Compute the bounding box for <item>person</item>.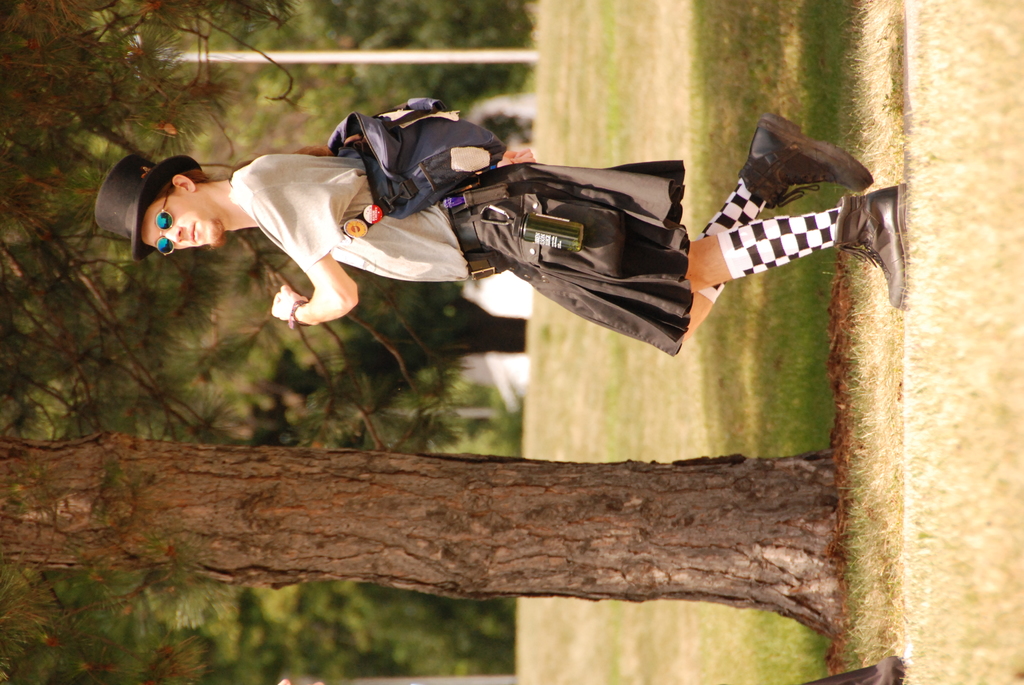
[x1=116, y1=89, x2=776, y2=404].
